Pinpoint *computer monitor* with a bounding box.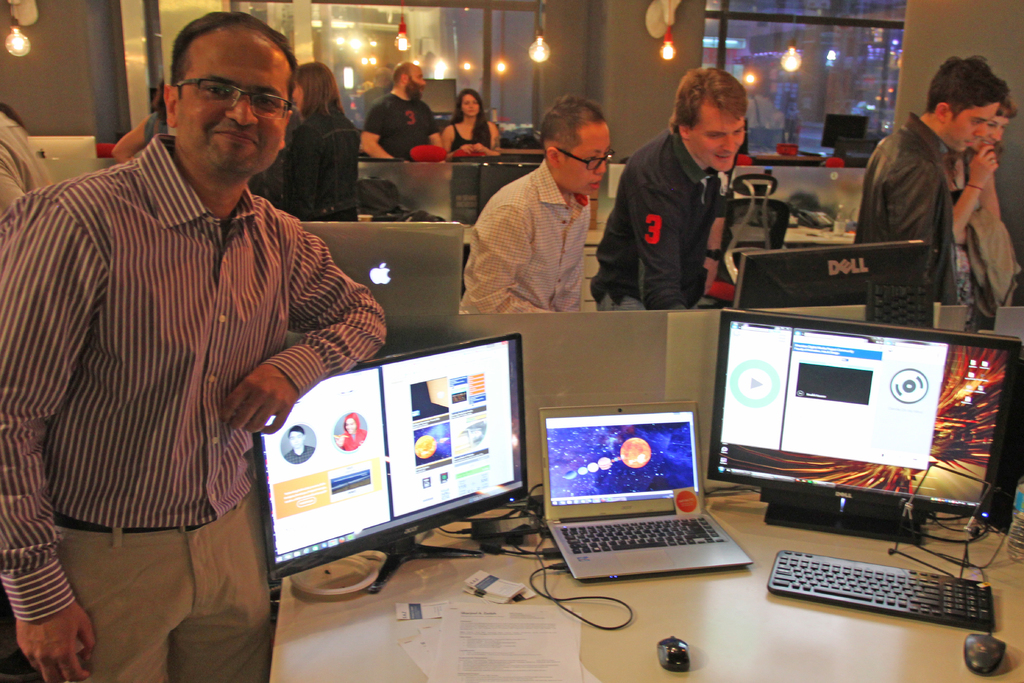
pyautogui.locateOnScreen(707, 309, 1023, 548).
